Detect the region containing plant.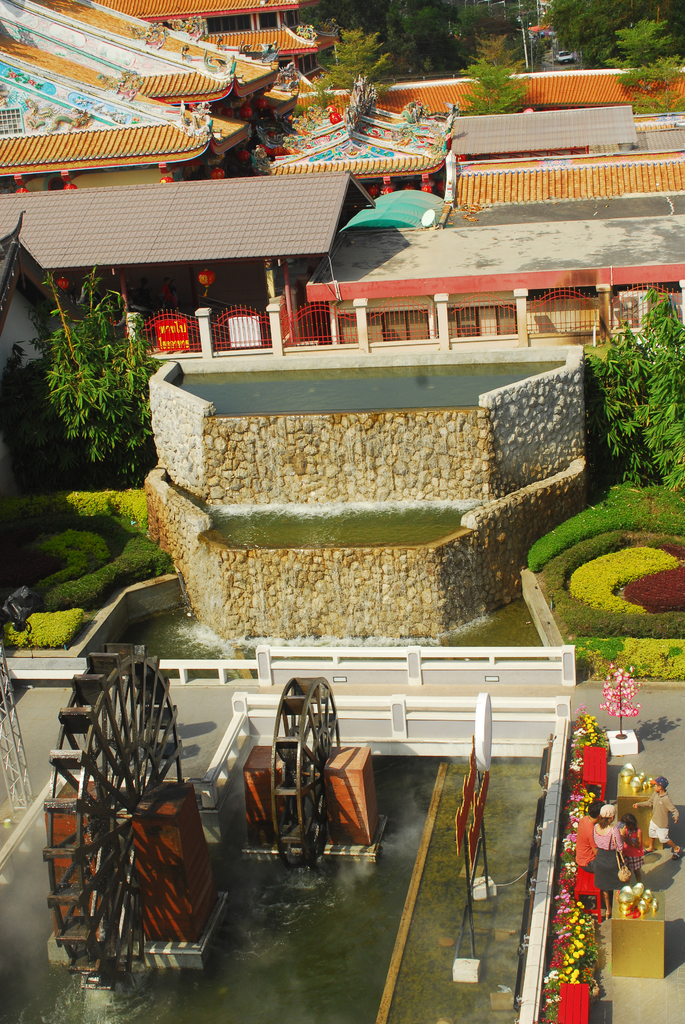
x1=556, y1=771, x2=605, y2=869.
